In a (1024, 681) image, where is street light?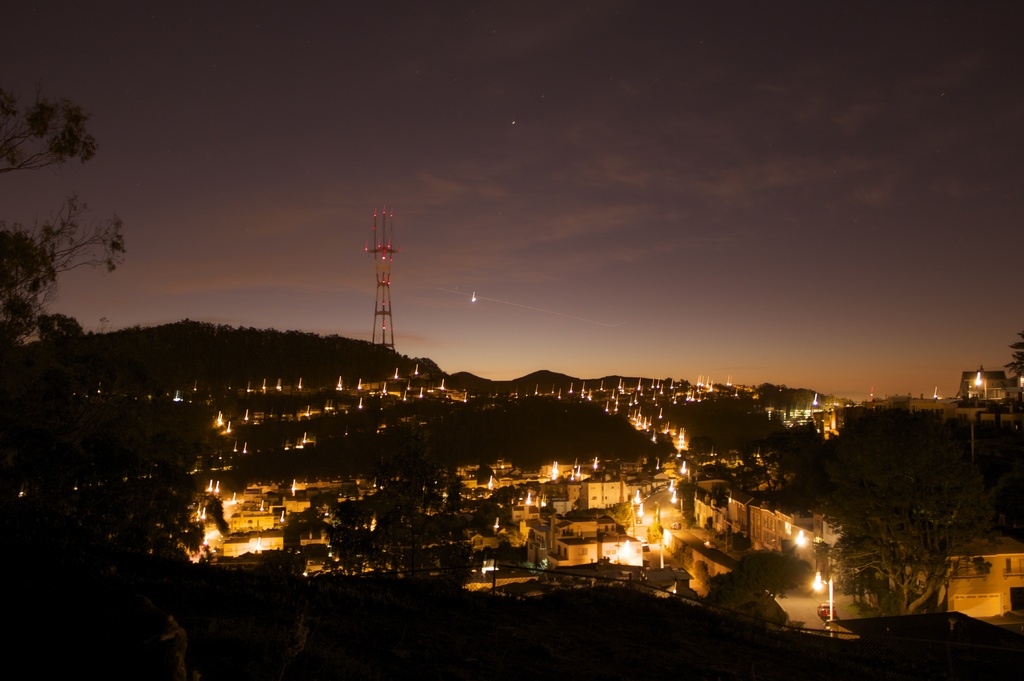
Rect(976, 371, 984, 396).
